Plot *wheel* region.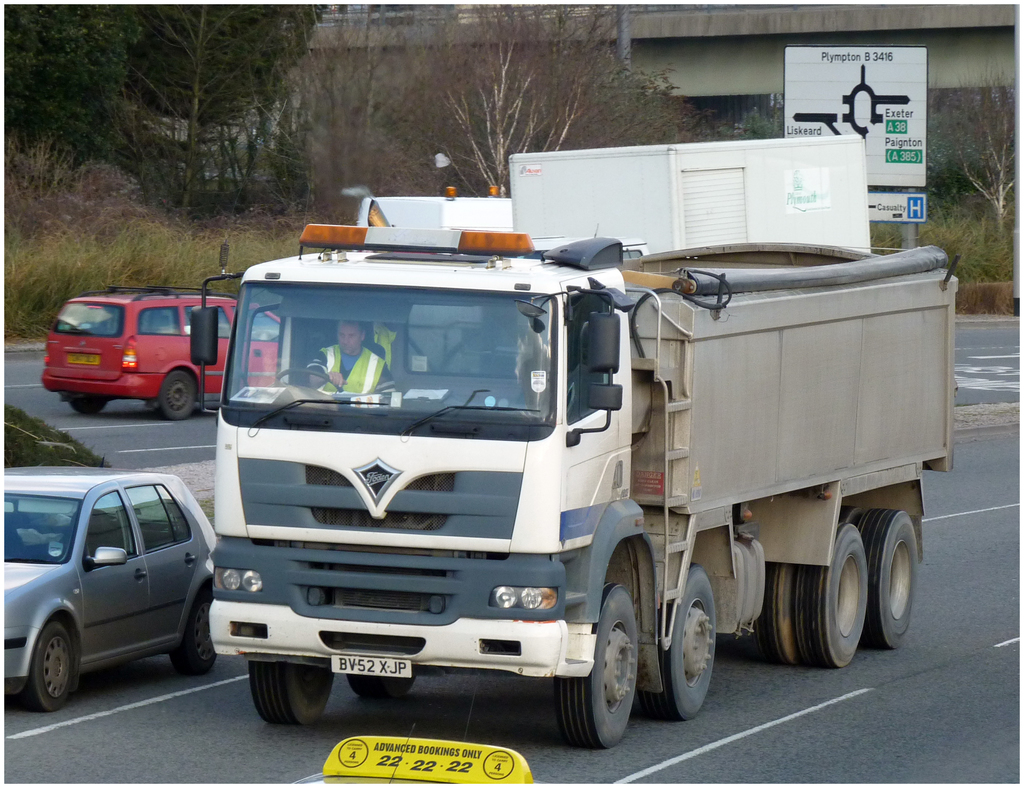
Plotted at bbox=[347, 671, 420, 689].
